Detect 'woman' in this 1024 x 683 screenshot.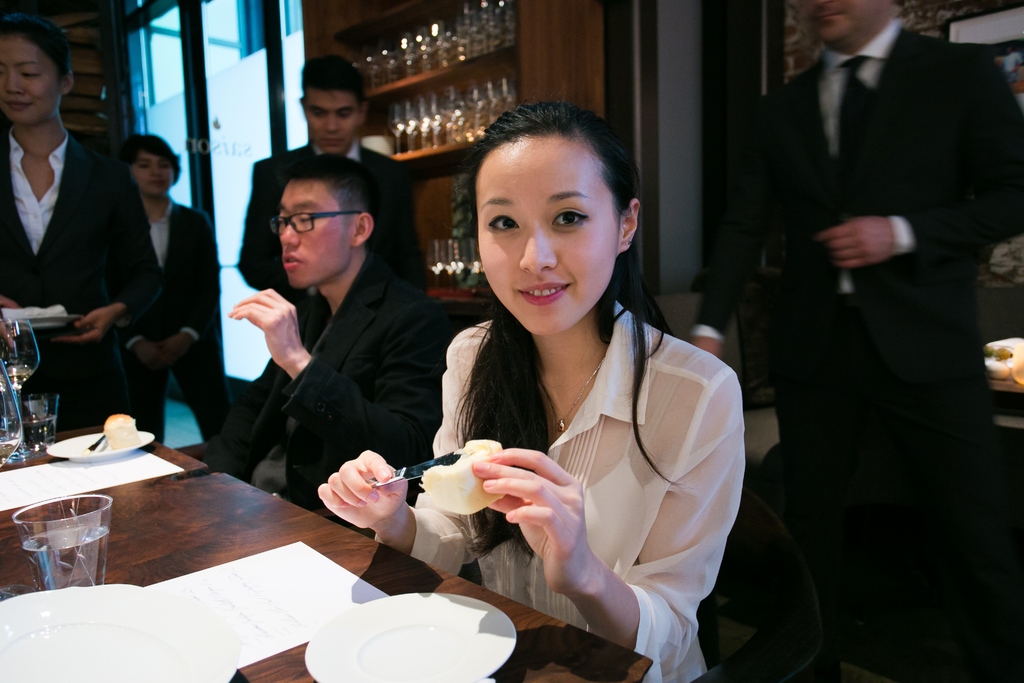
Detection: bbox=[118, 126, 225, 443].
